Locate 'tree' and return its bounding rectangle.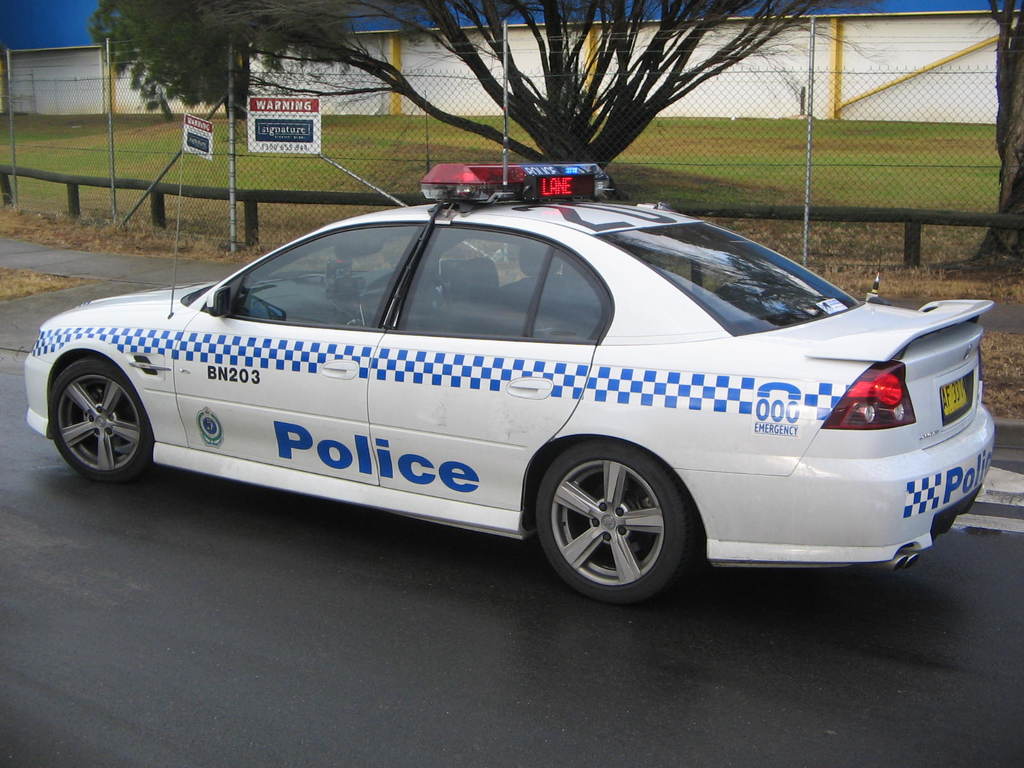
<box>83,0,348,130</box>.
